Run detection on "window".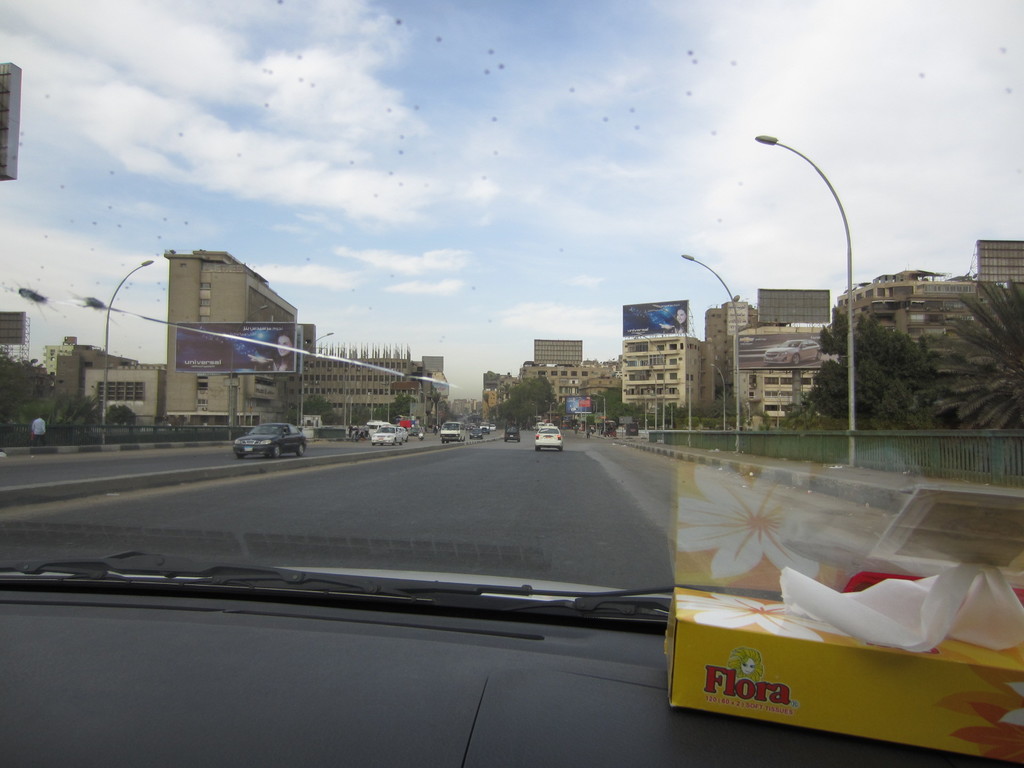
Result: [x1=196, y1=297, x2=211, y2=308].
